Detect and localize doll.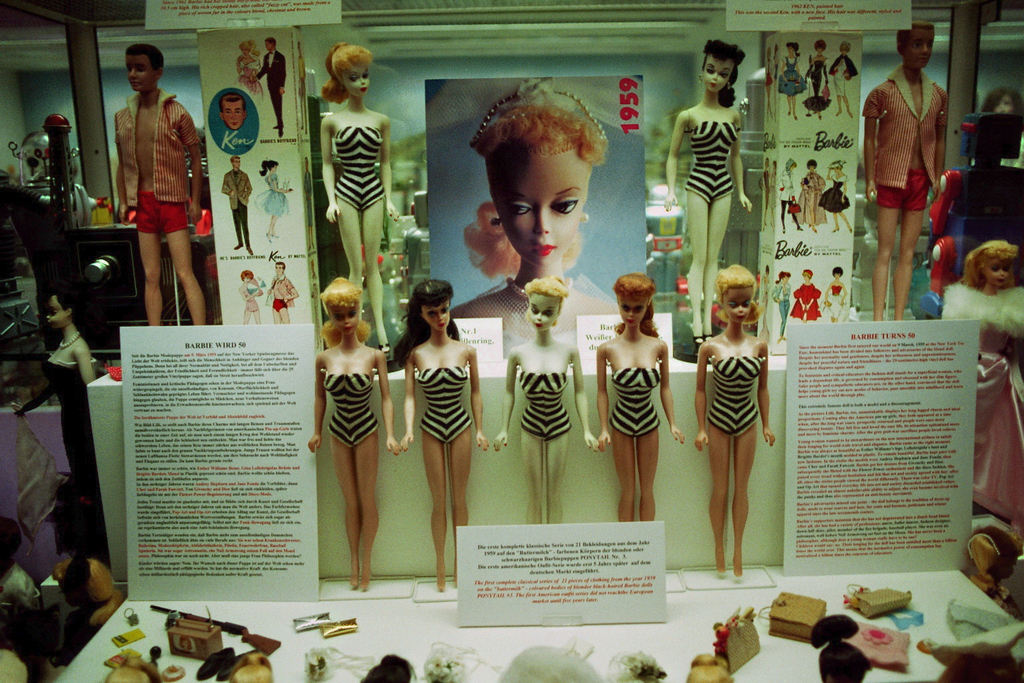
Localized at {"x1": 779, "y1": 157, "x2": 802, "y2": 236}.
